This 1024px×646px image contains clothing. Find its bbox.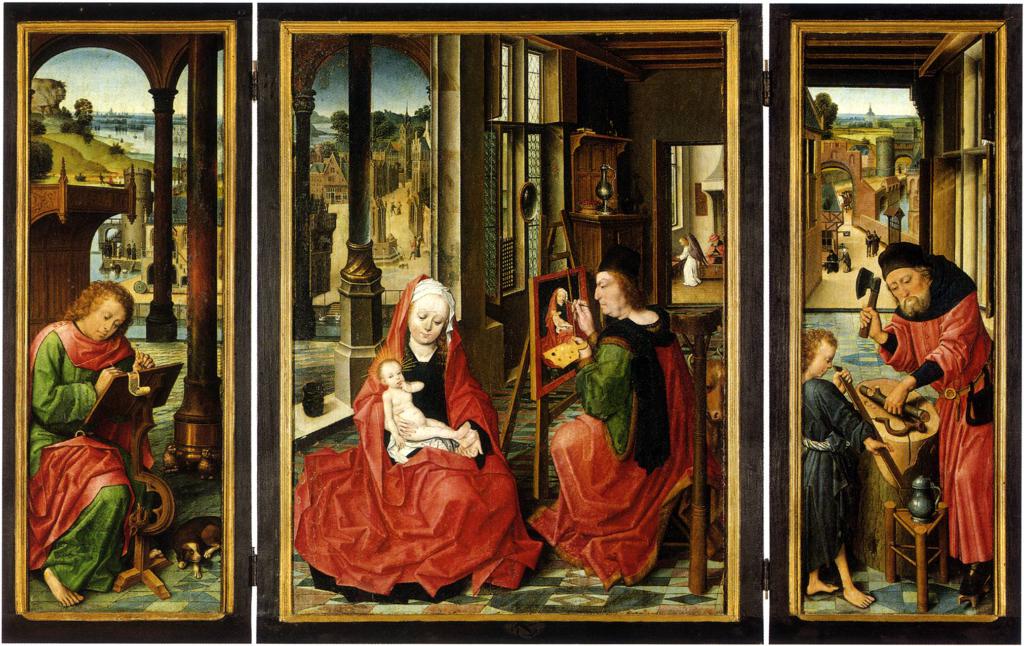
bbox=(31, 312, 166, 599).
